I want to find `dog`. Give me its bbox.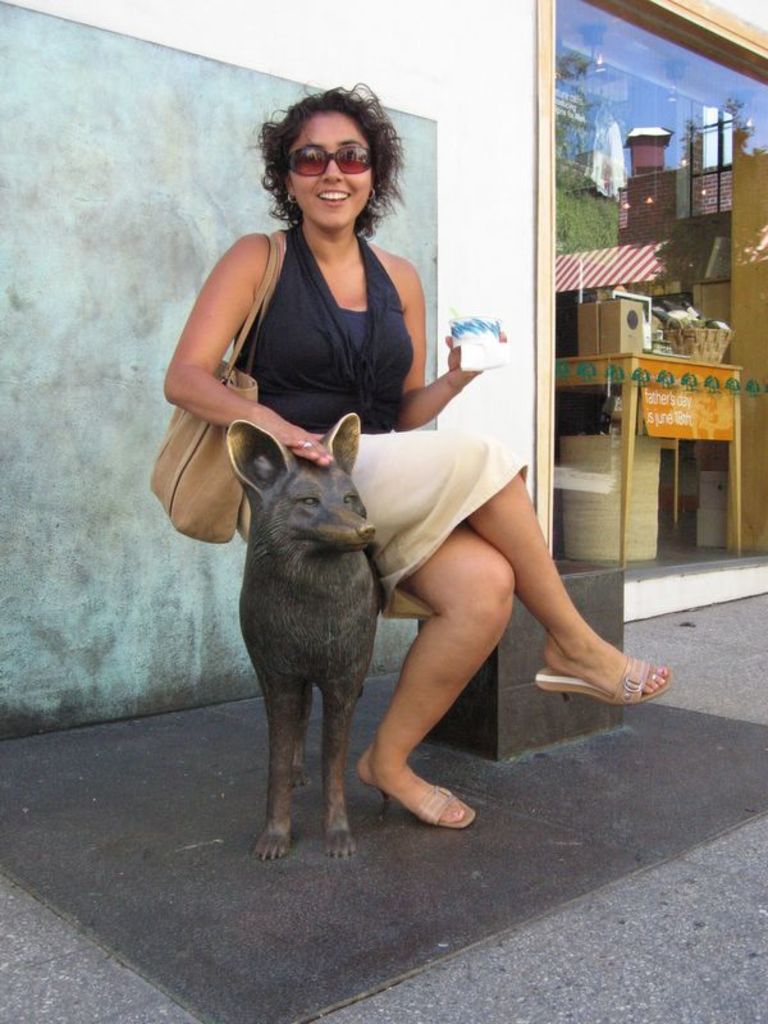
221/408/381/867.
